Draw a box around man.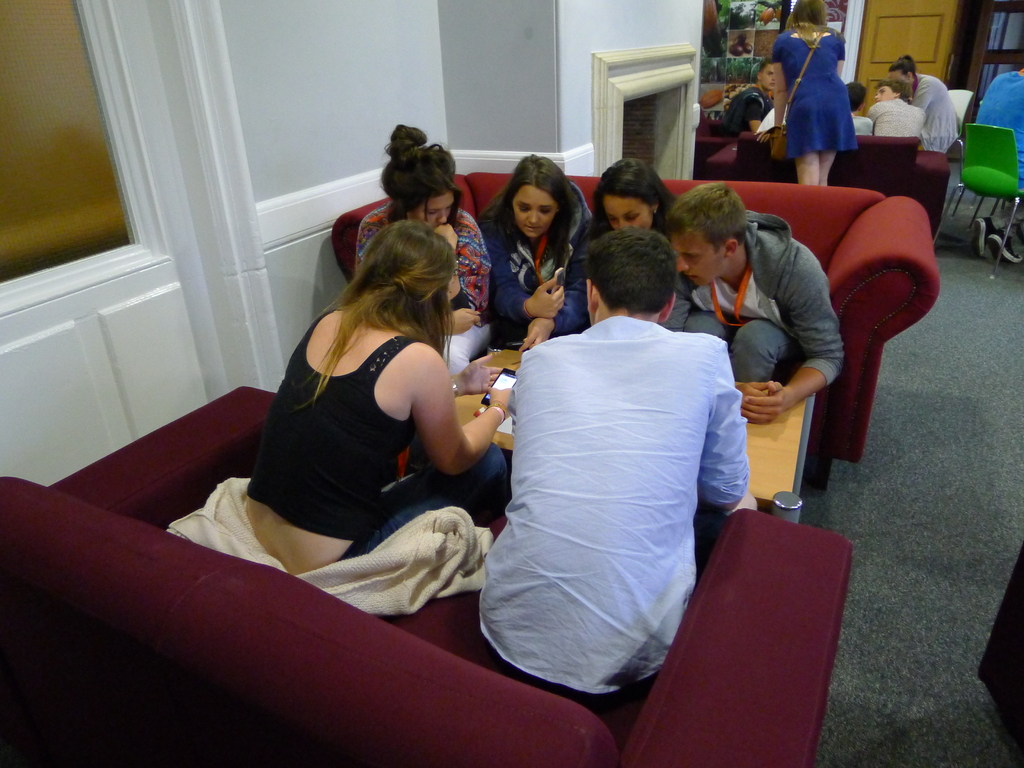
bbox(718, 61, 779, 136).
